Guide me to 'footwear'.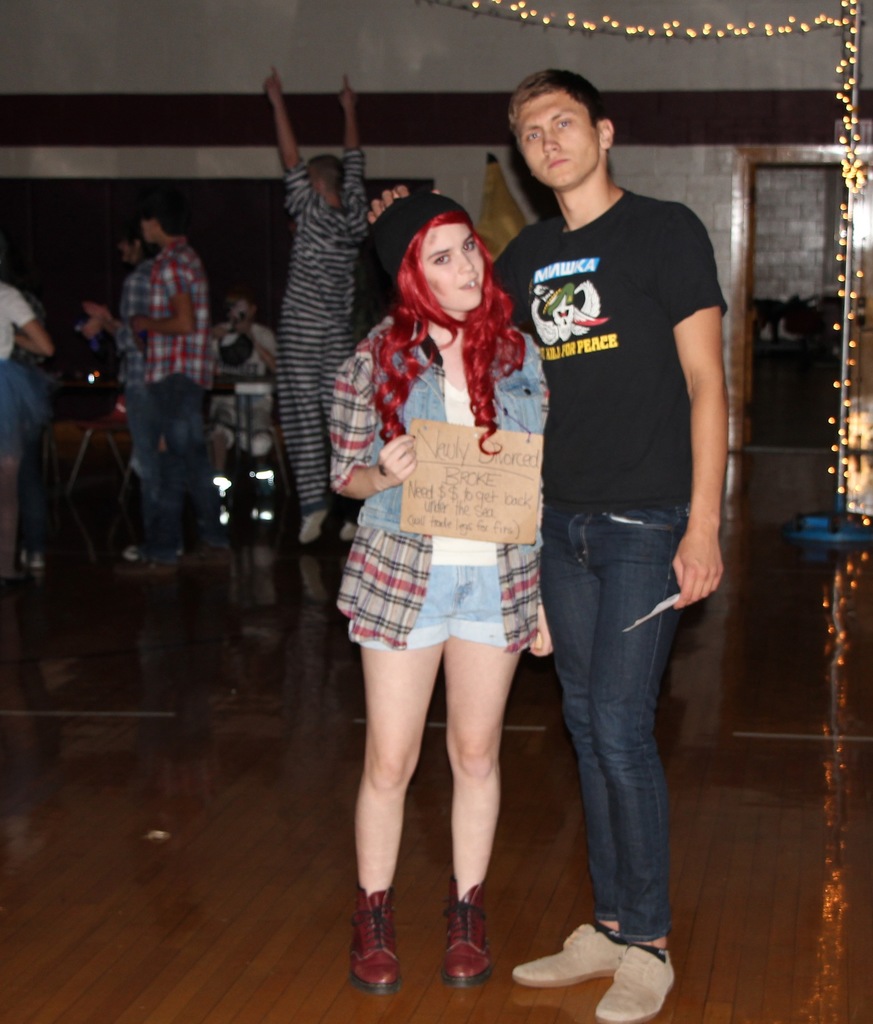
Guidance: x1=339, y1=517, x2=363, y2=545.
